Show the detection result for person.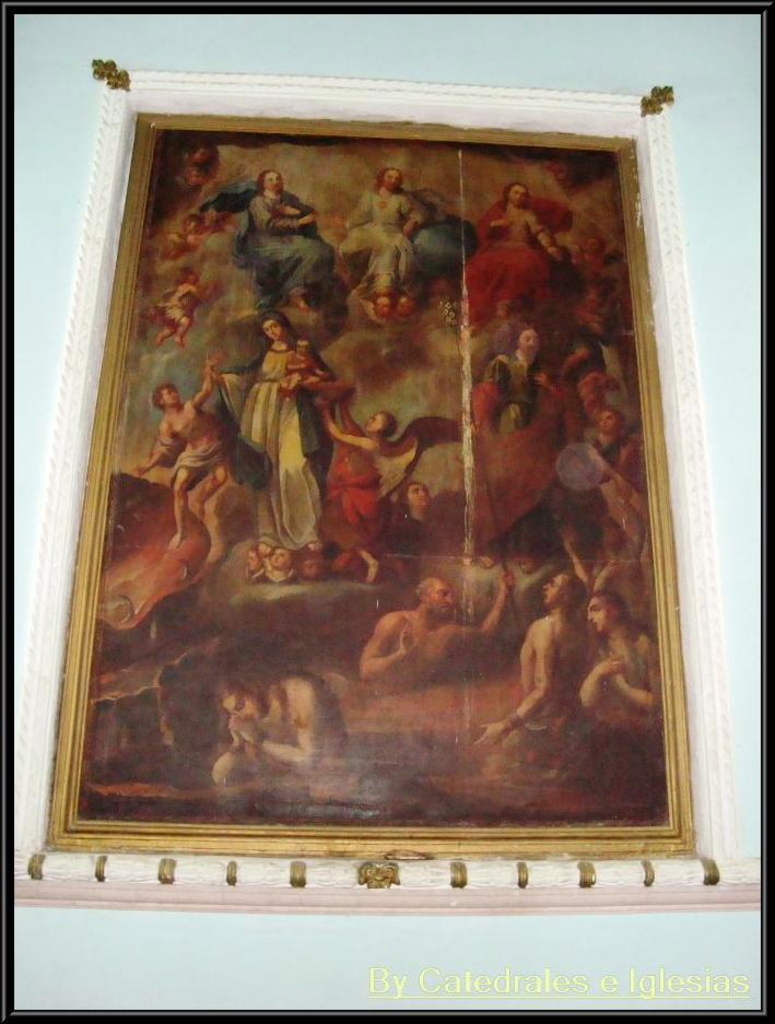
crop(305, 375, 401, 581).
